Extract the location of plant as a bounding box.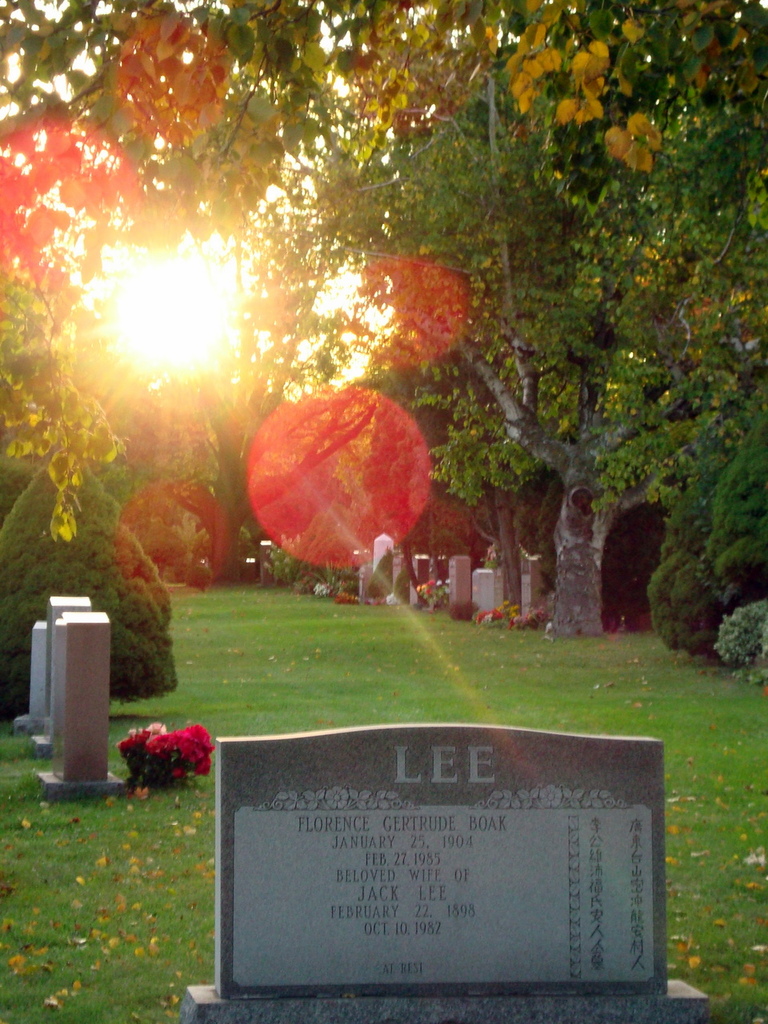
box(338, 568, 359, 607).
